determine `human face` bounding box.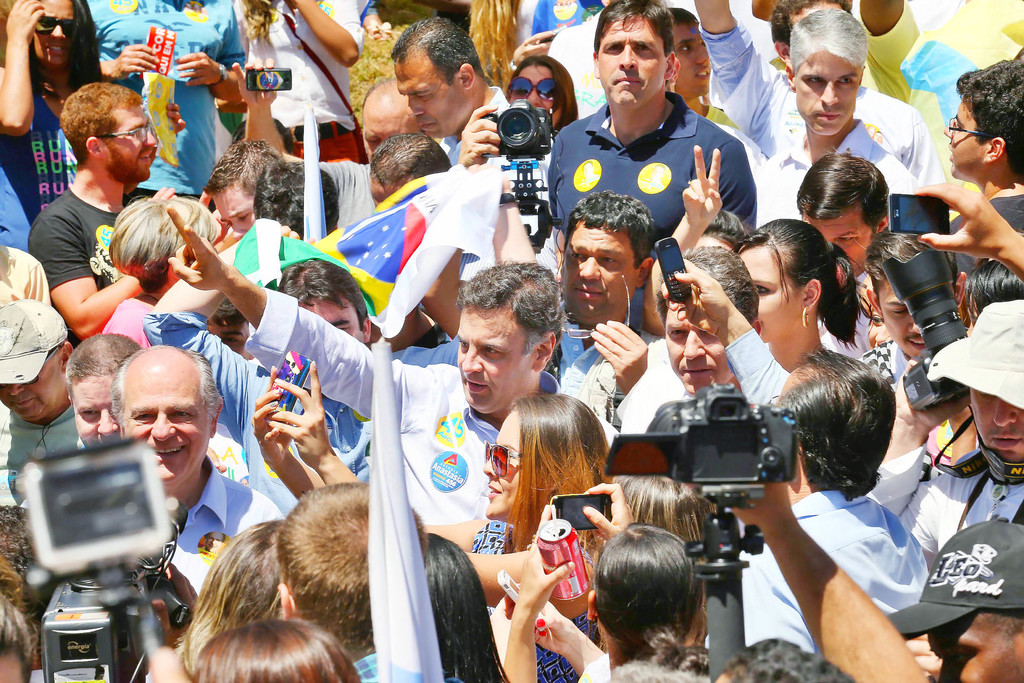
Determined: <region>742, 247, 802, 338</region>.
